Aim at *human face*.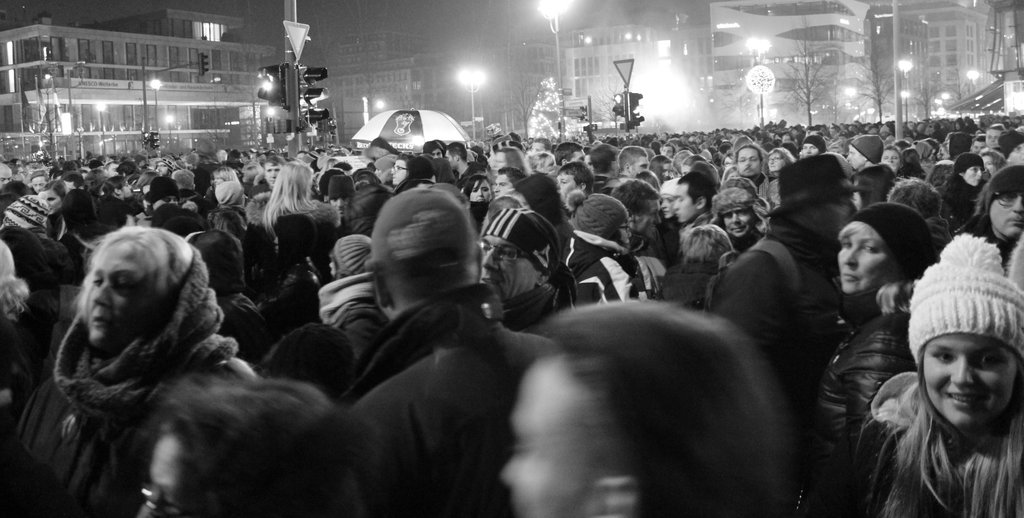
Aimed at pyautogui.locateOnScreen(118, 430, 211, 517).
